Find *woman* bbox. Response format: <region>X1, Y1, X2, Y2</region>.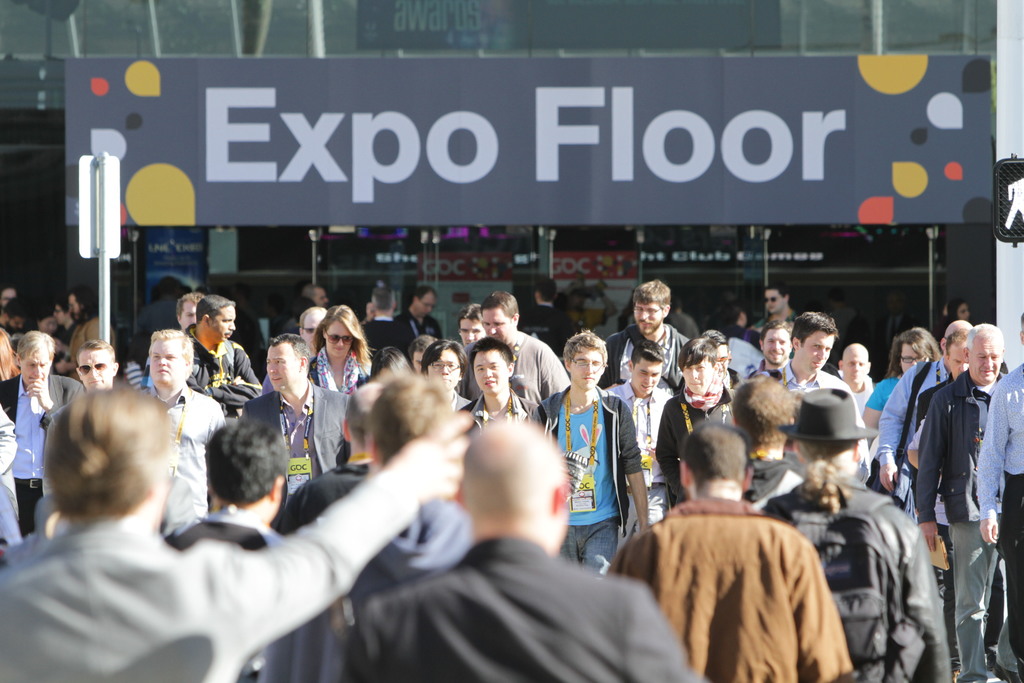
<region>868, 328, 939, 506</region>.
